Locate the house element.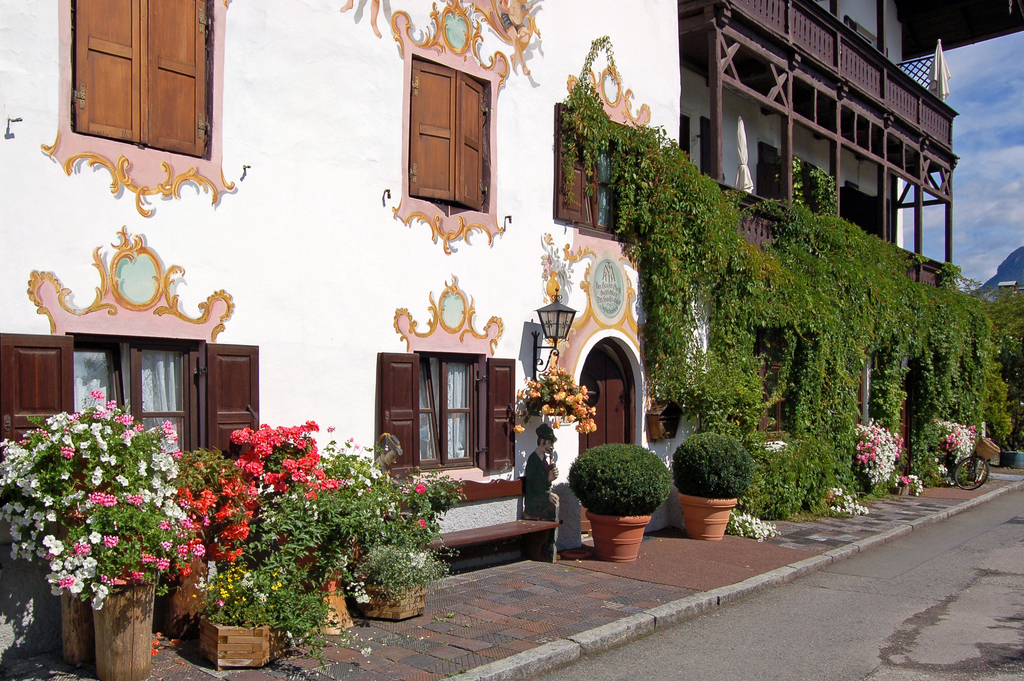
Element bbox: BBox(0, 0, 682, 667).
